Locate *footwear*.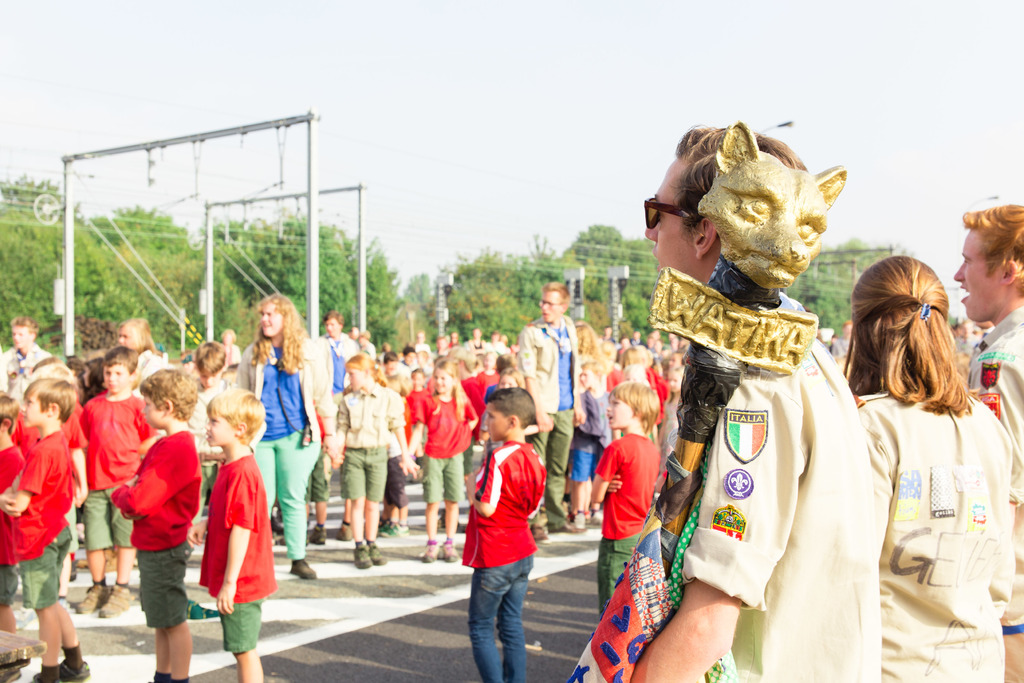
Bounding box: 54, 660, 93, 682.
